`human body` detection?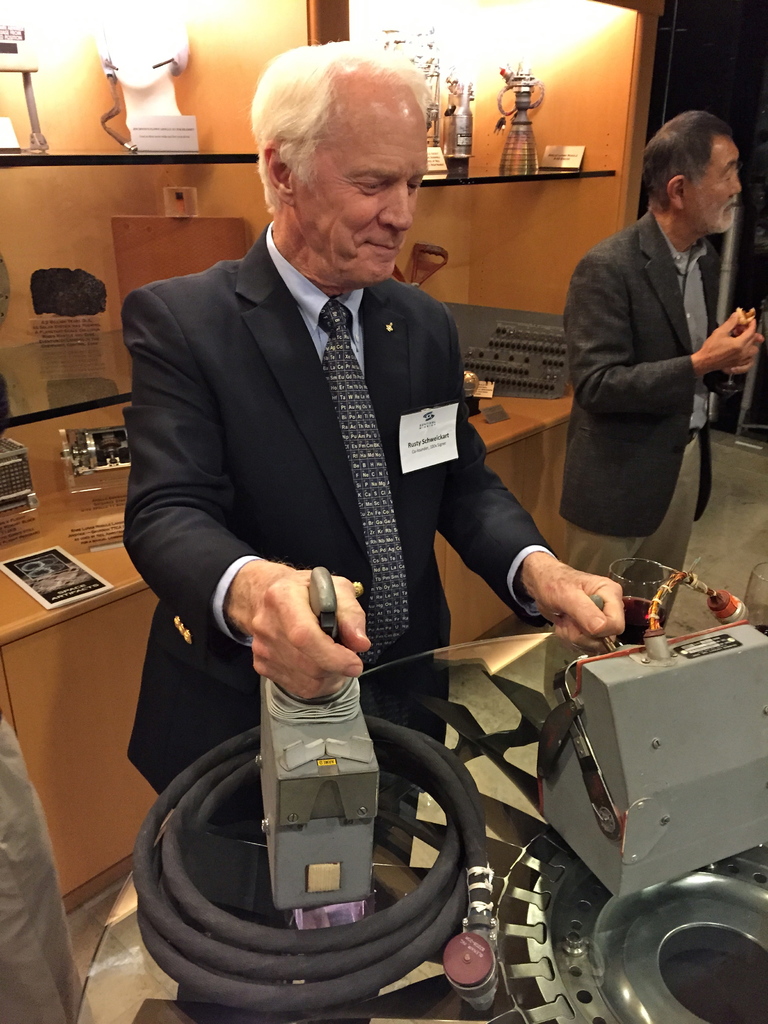
[556,111,757,635]
